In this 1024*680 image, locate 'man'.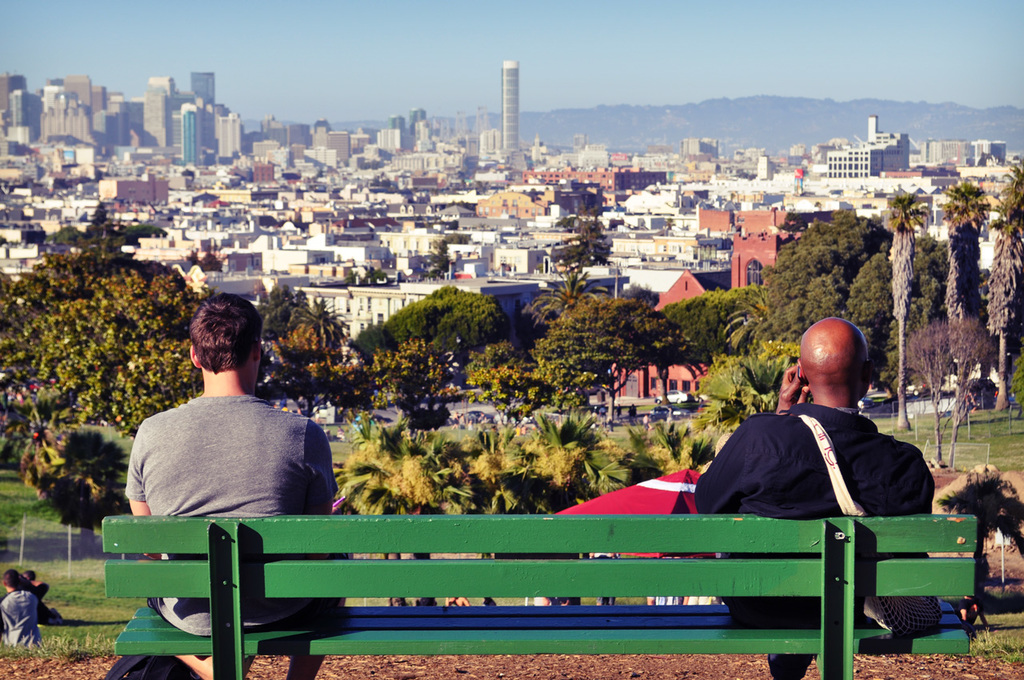
Bounding box: l=679, t=354, r=915, b=539.
